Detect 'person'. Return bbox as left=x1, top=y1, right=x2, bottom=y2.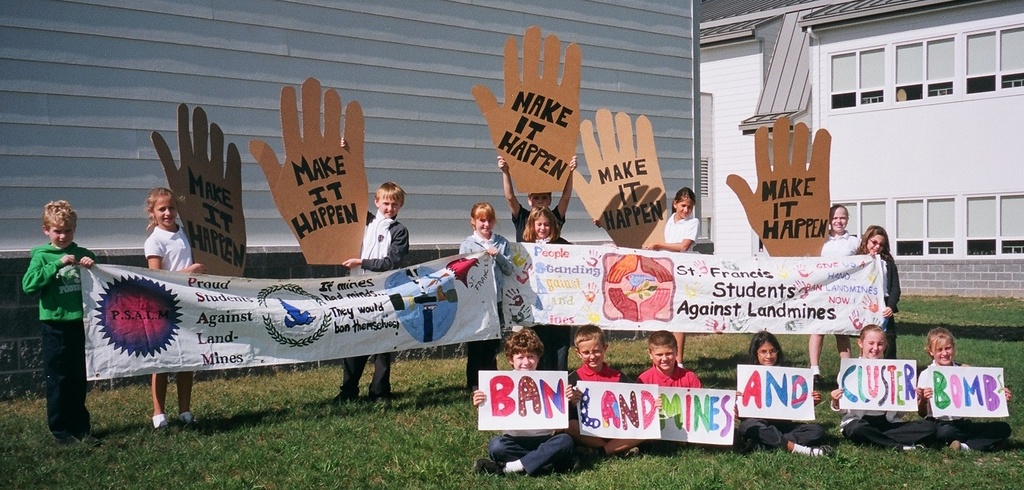
left=807, top=204, right=858, bottom=383.
